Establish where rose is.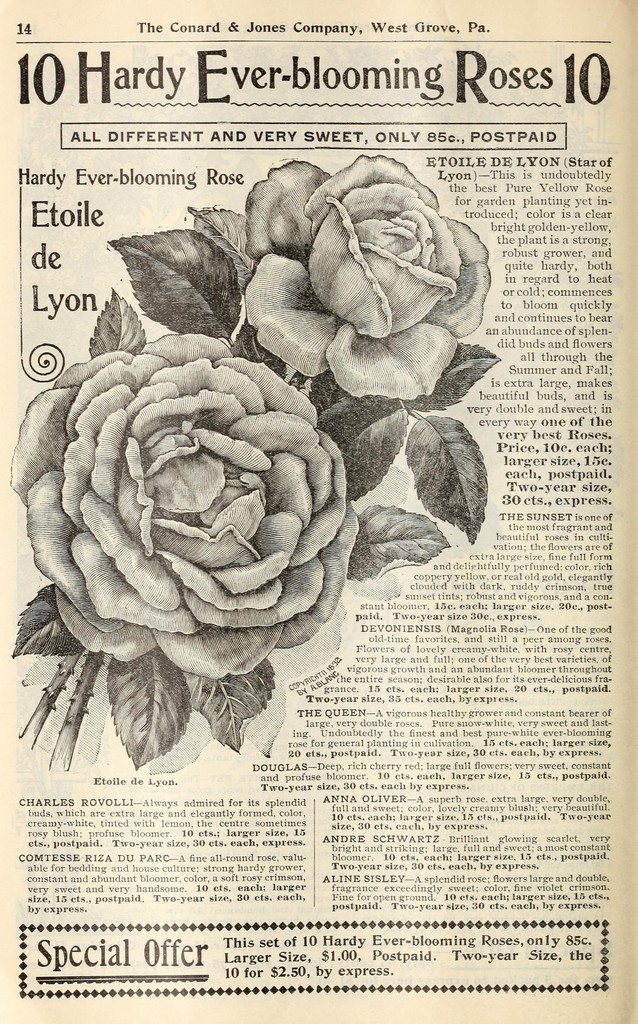
Established at 6 328 365 685.
